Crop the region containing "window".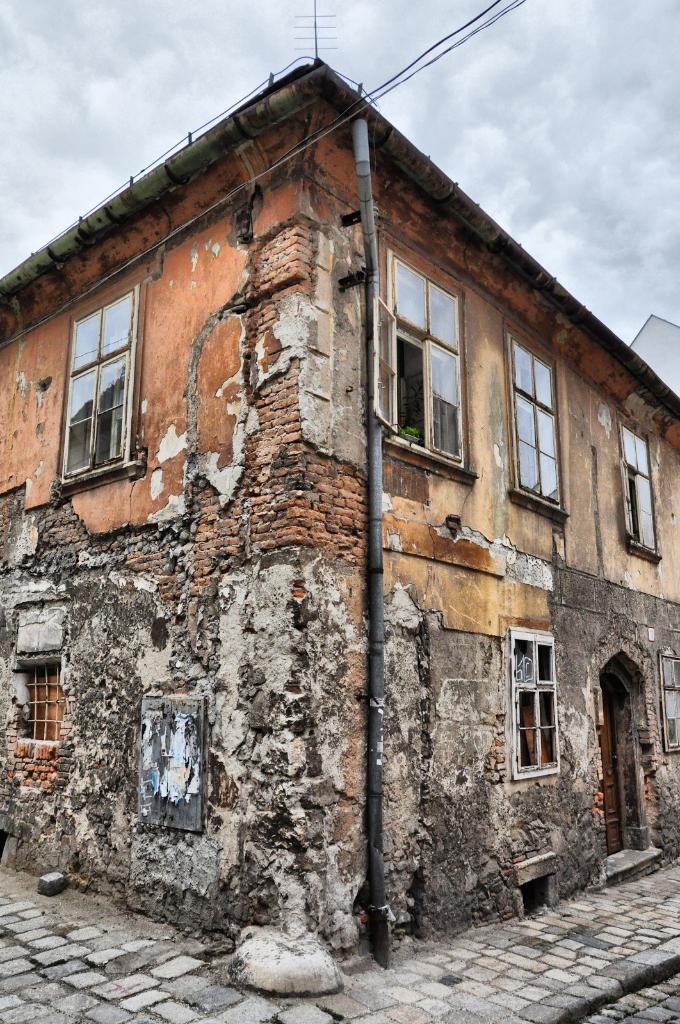
Crop region: <bbox>508, 332, 578, 520</bbox>.
